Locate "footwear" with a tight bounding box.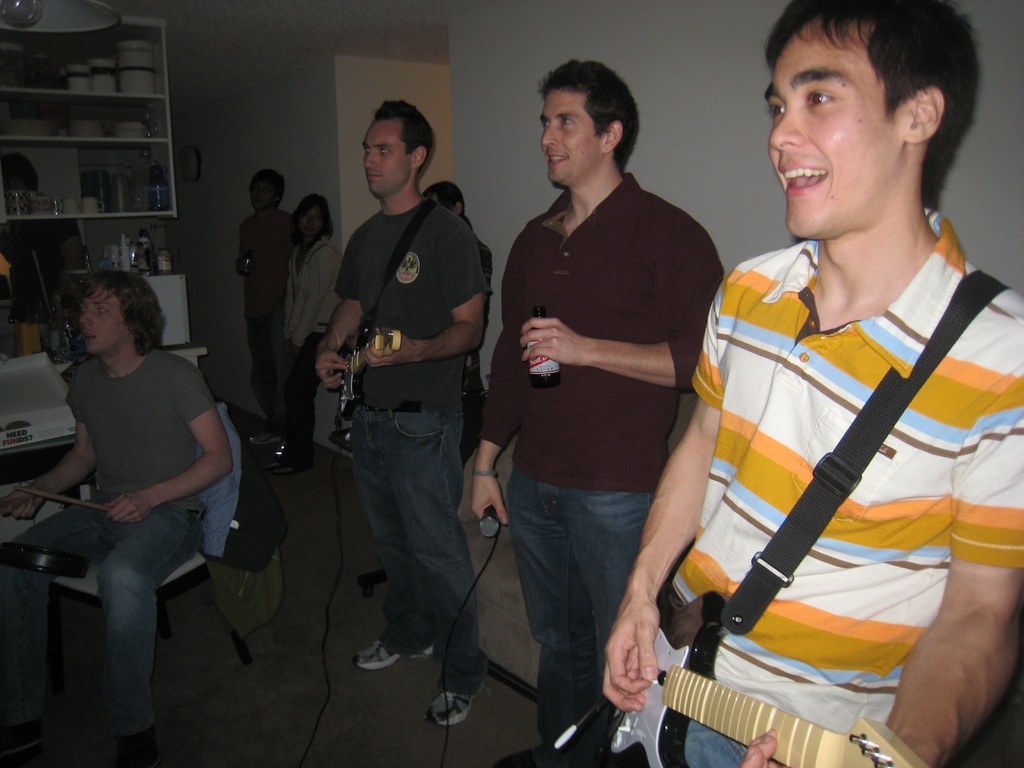
bbox=[499, 742, 563, 767].
